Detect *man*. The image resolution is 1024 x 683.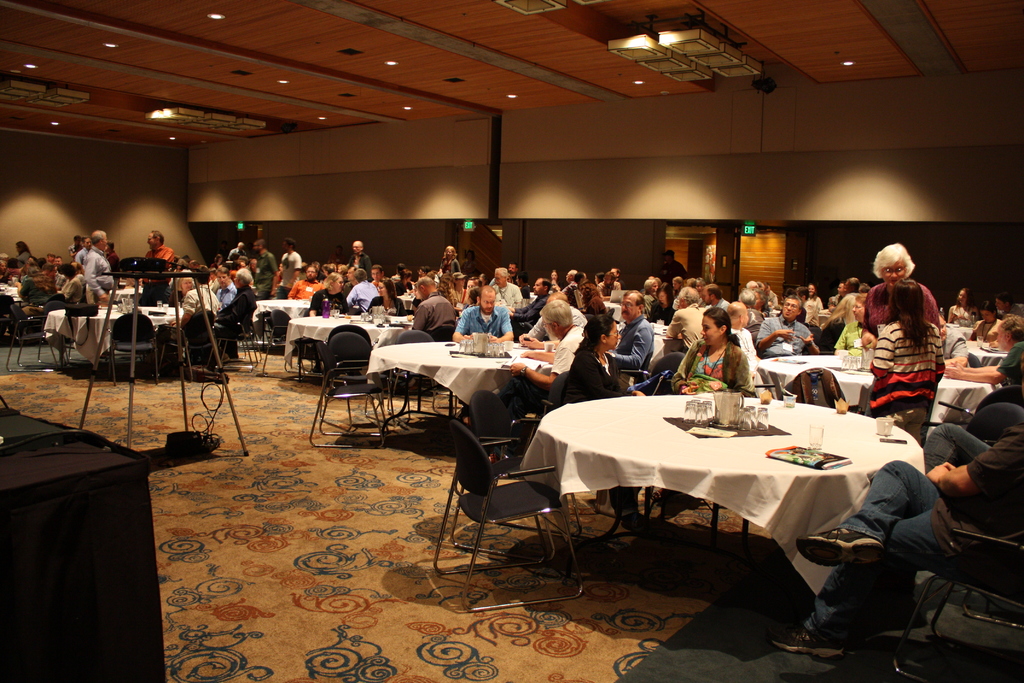
{"left": 191, "top": 260, "right": 207, "bottom": 270}.
